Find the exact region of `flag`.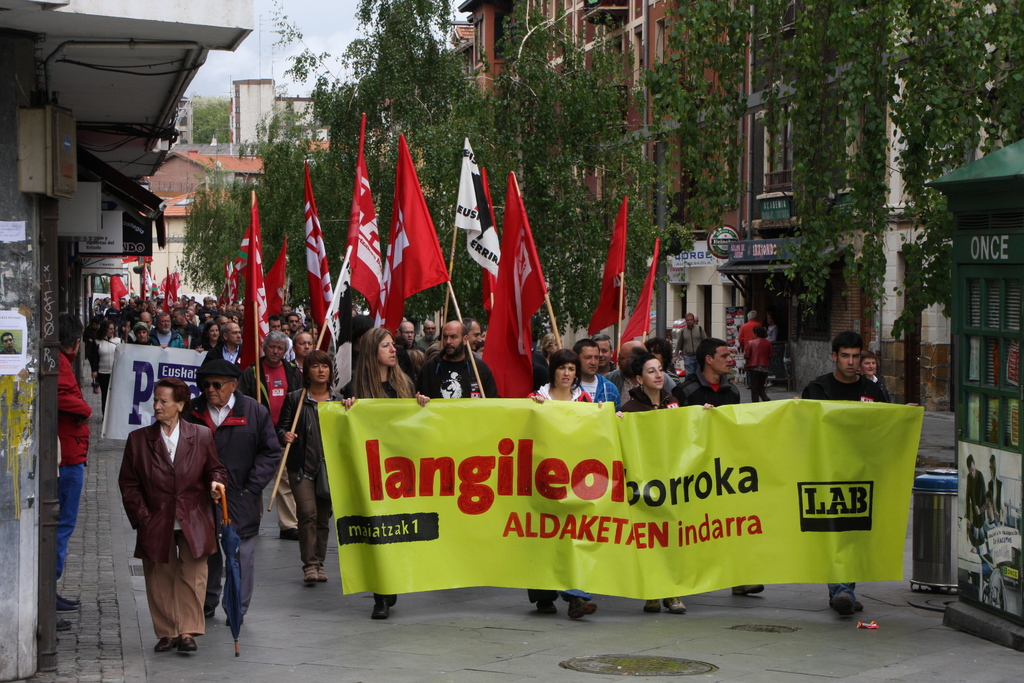
Exact region: 478:161:553:404.
